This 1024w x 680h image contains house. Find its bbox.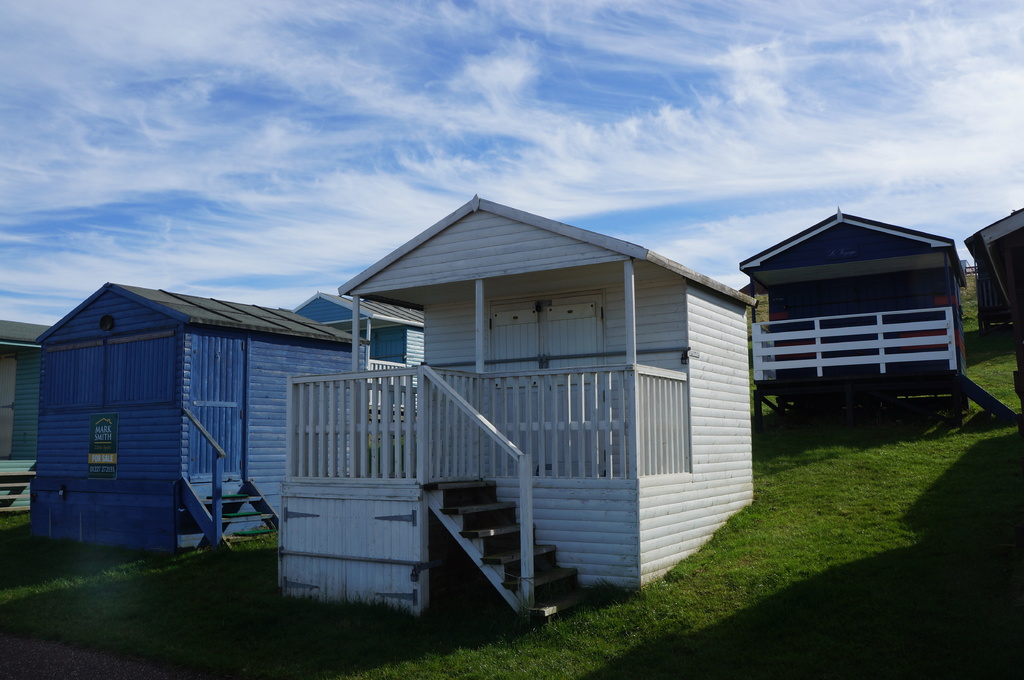
<bbox>298, 173, 753, 606</bbox>.
